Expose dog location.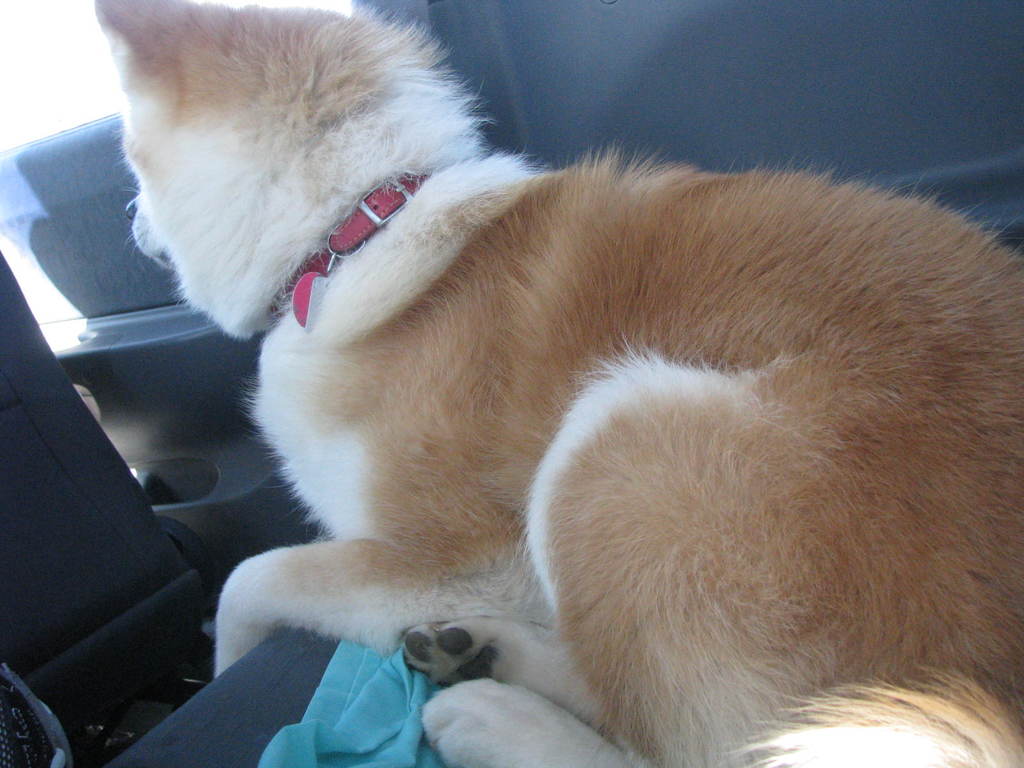
Exposed at pyautogui.locateOnScreen(95, 0, 1023, 767).
